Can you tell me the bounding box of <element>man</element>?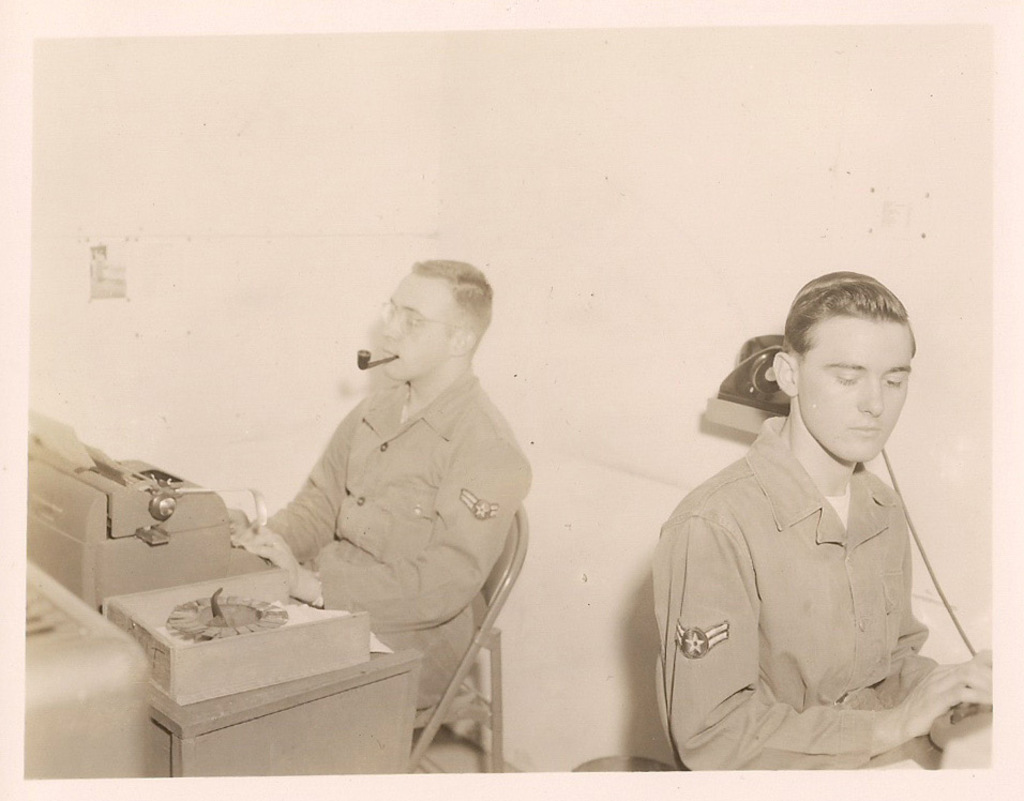
crop(208, 253, 555, 736).
